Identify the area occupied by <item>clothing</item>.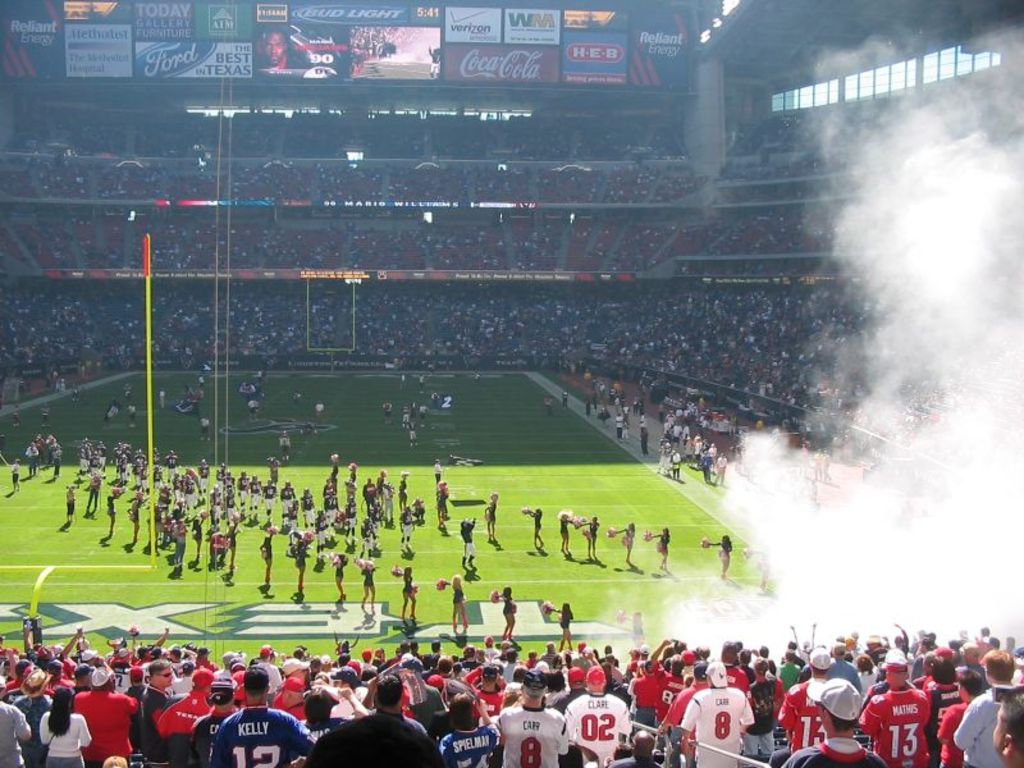
Area: region(320, 403, 323, 417).
